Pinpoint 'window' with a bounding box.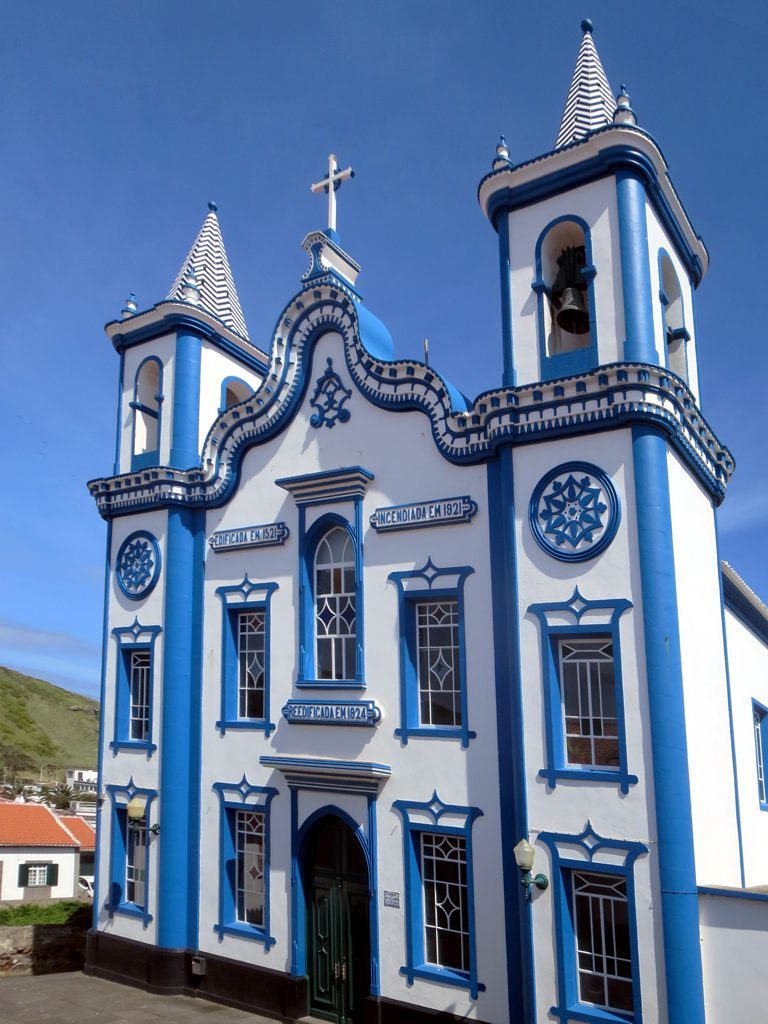
box=[414, 600, 463, 731].
